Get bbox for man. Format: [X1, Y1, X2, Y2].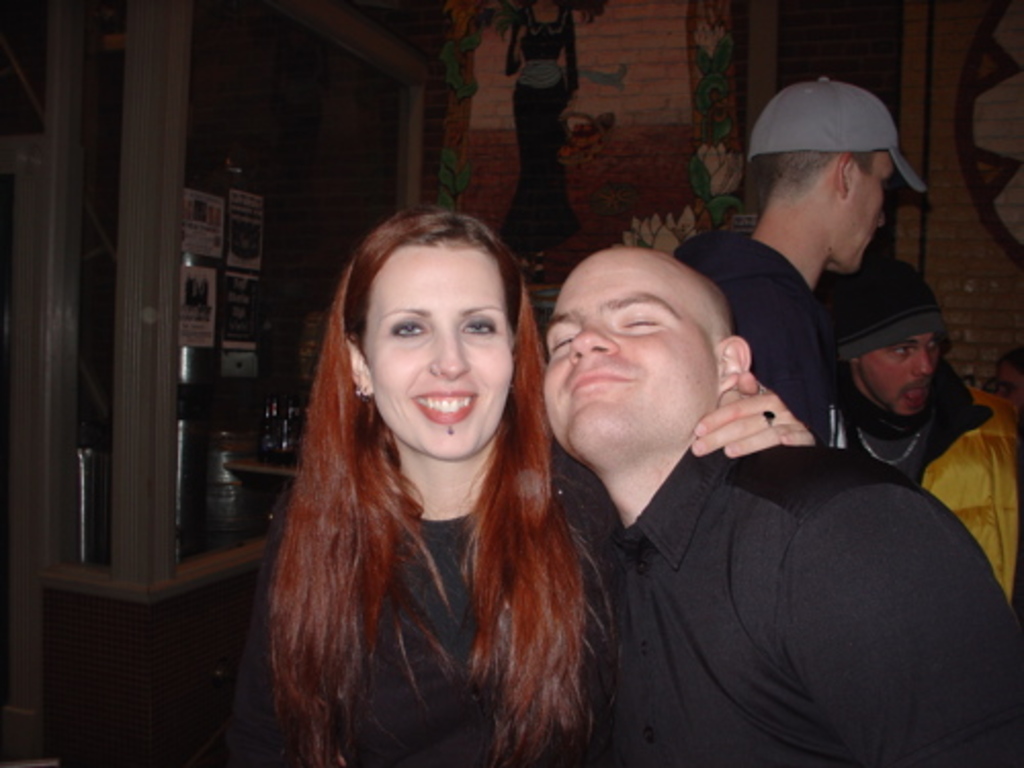
[502, 184, 969, 756].
